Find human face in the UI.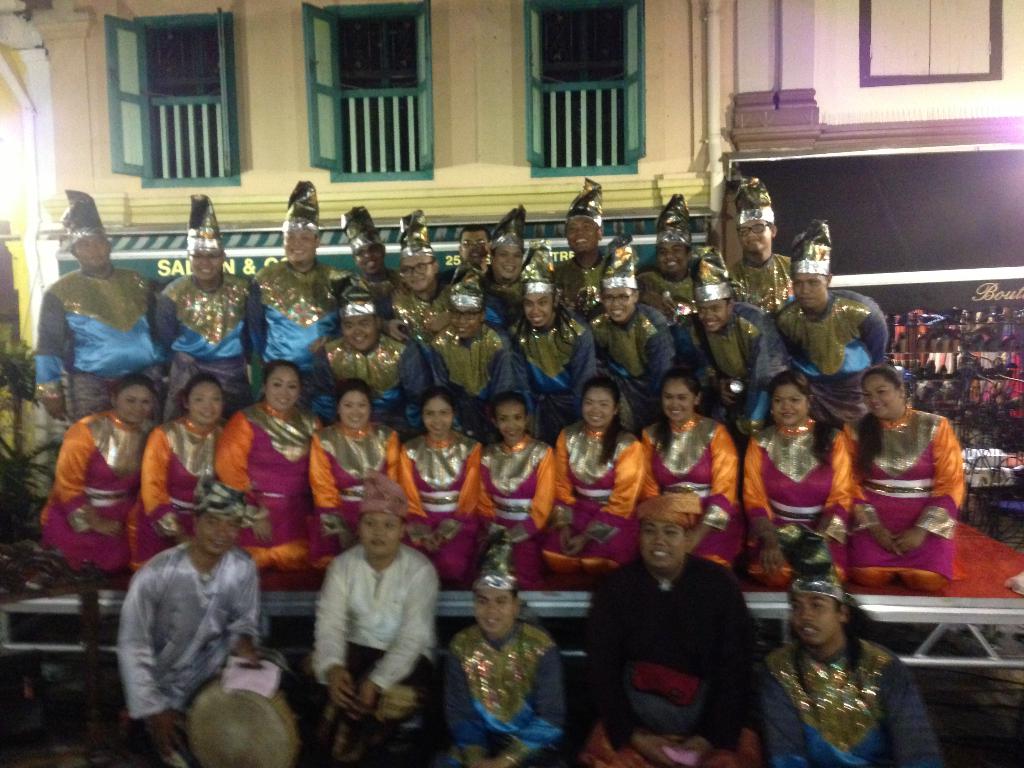
UI element at bbox=(197, 515, 239, 550).
